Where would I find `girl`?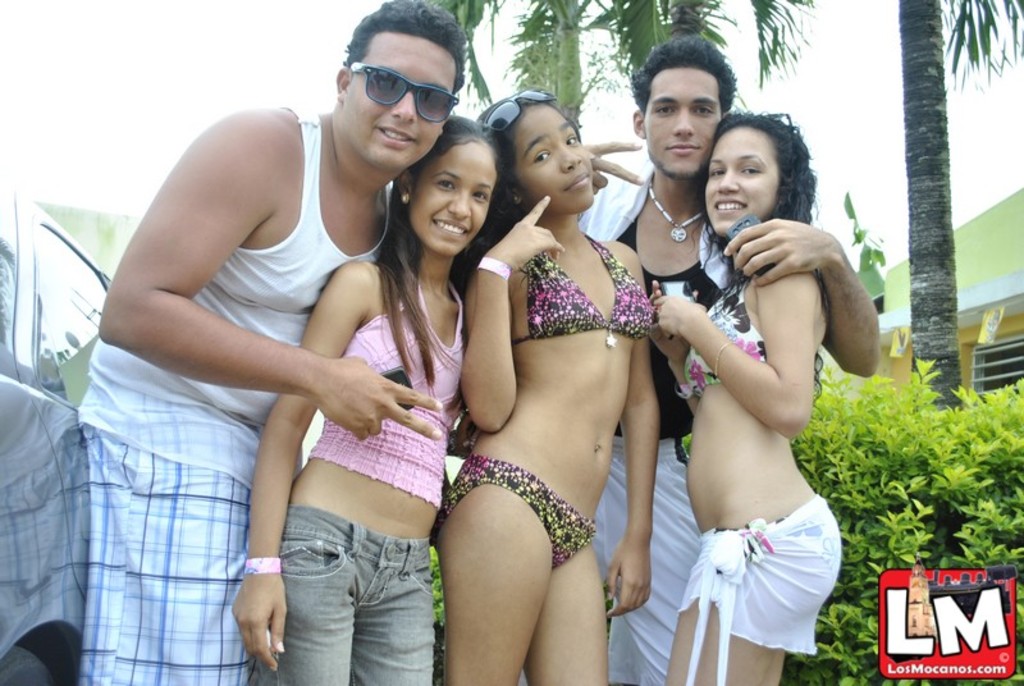
At 433:82:662:685.
